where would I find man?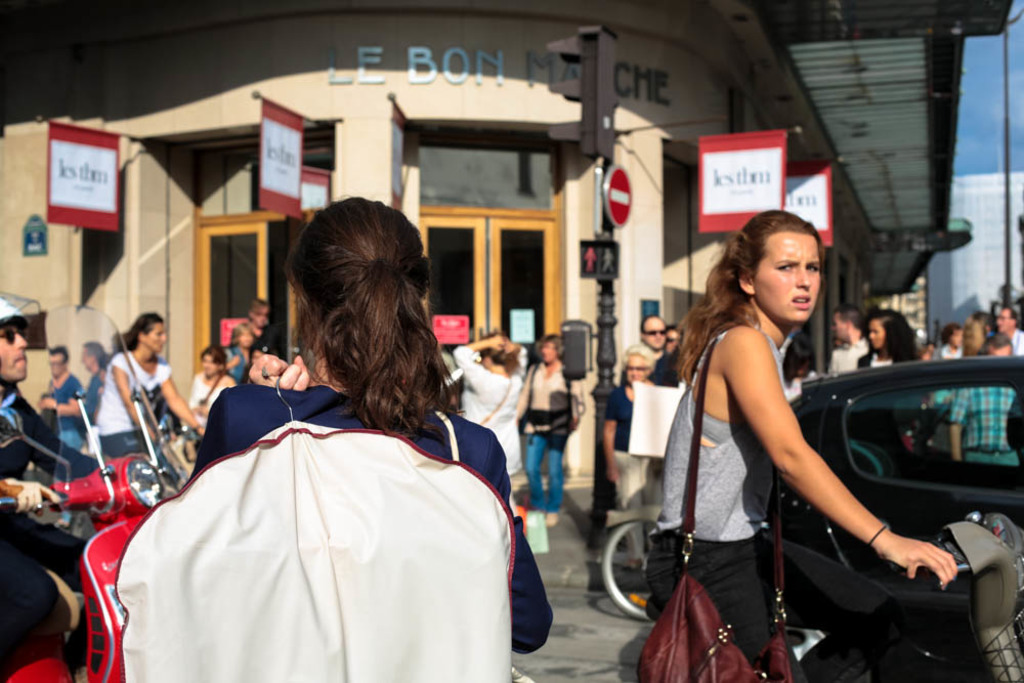
At detection(827, 303, 868, 374).
